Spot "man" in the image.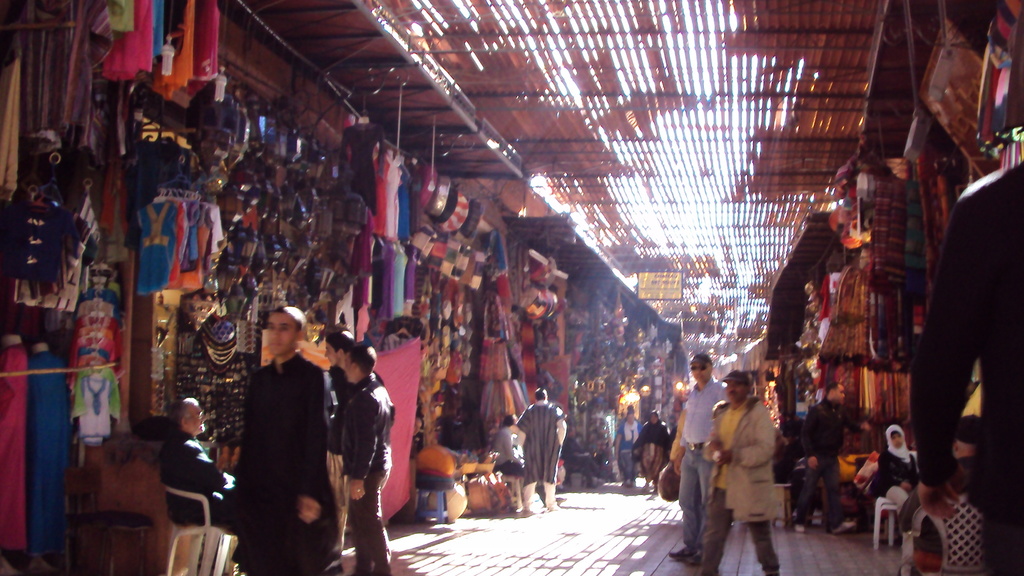
"man" found at left=159, top=397, right=238, bottom=575.
